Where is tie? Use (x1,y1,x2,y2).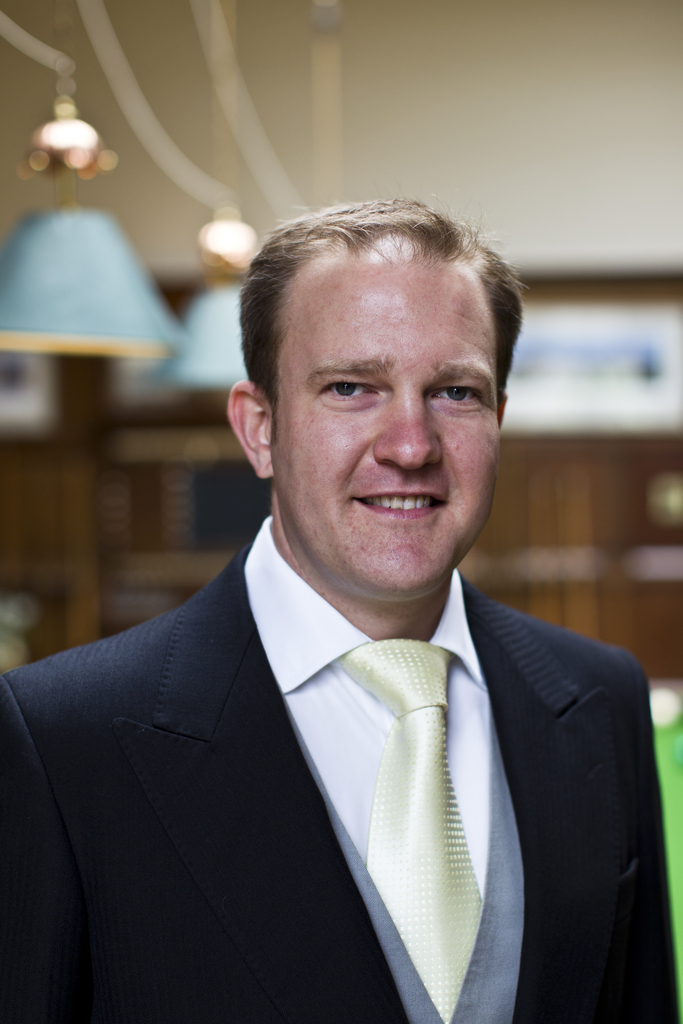
(322,643,492,1021).
